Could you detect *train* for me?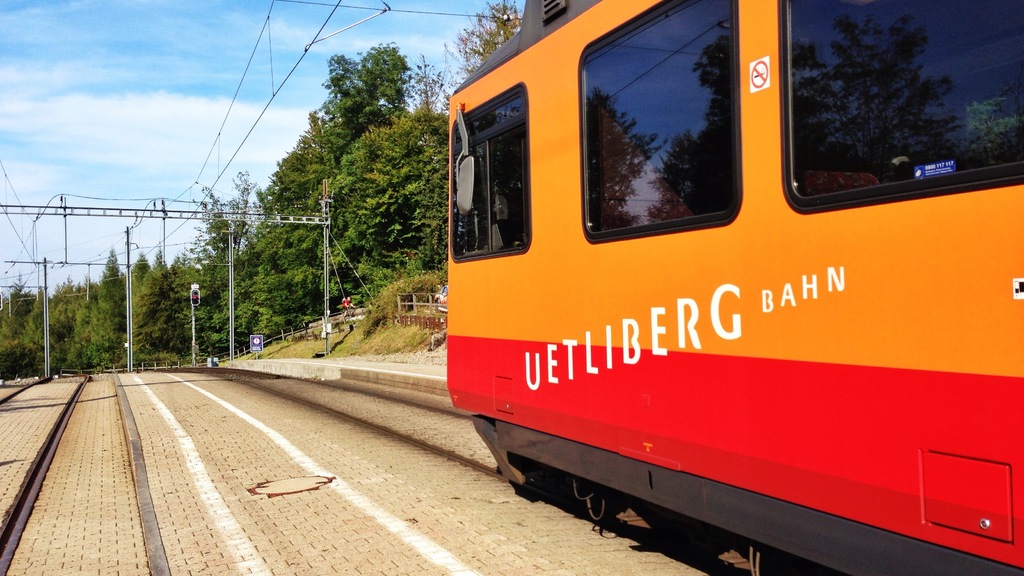
Detection result: detection(438, 0, 1023, 575).
